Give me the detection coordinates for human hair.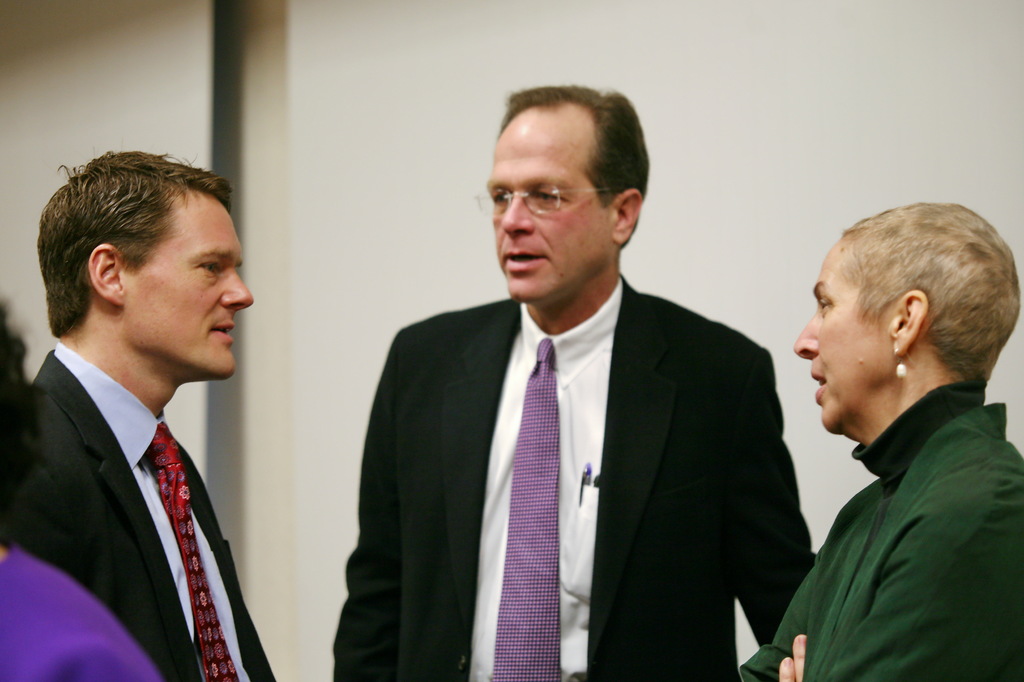
[820,201,1001,409].
